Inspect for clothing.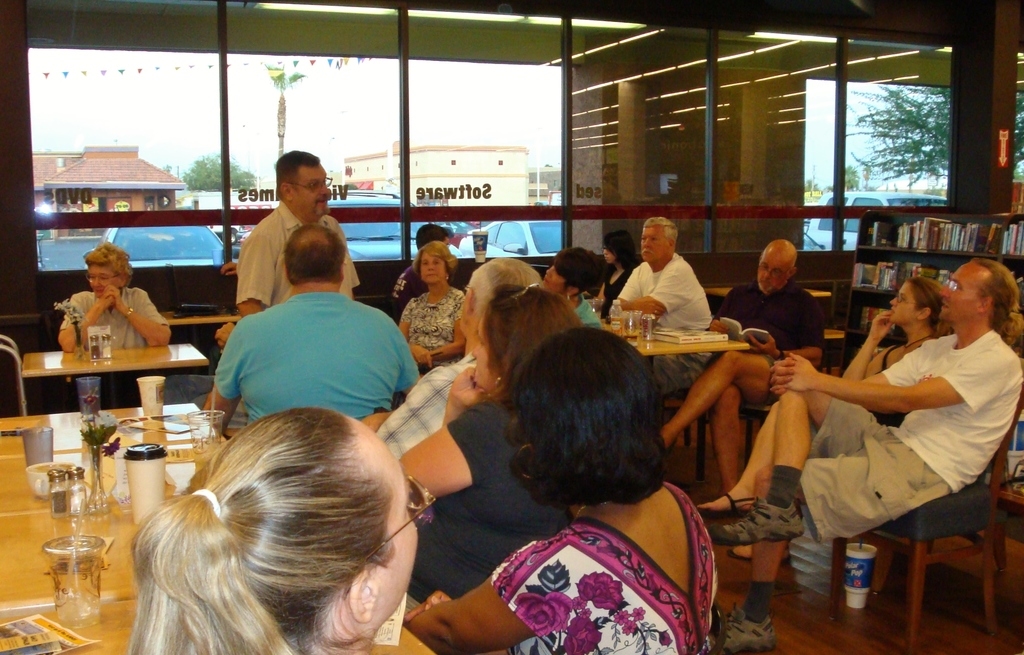
Inspection: 572 297 606 331.
